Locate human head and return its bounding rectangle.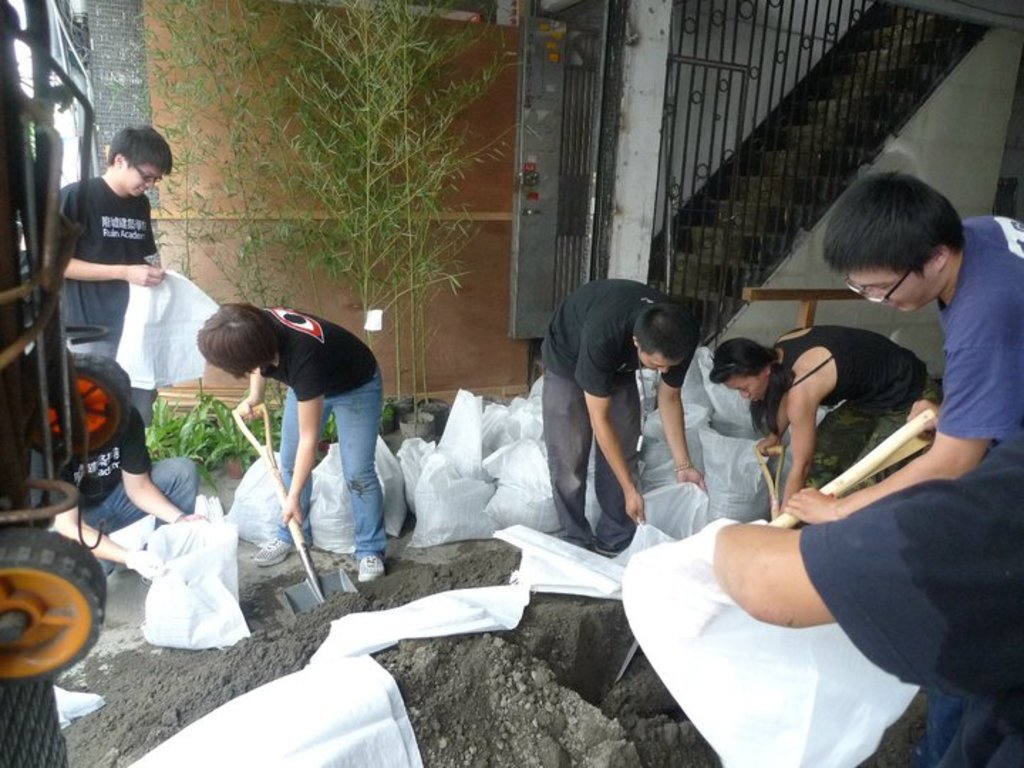
198/302/274/375.
